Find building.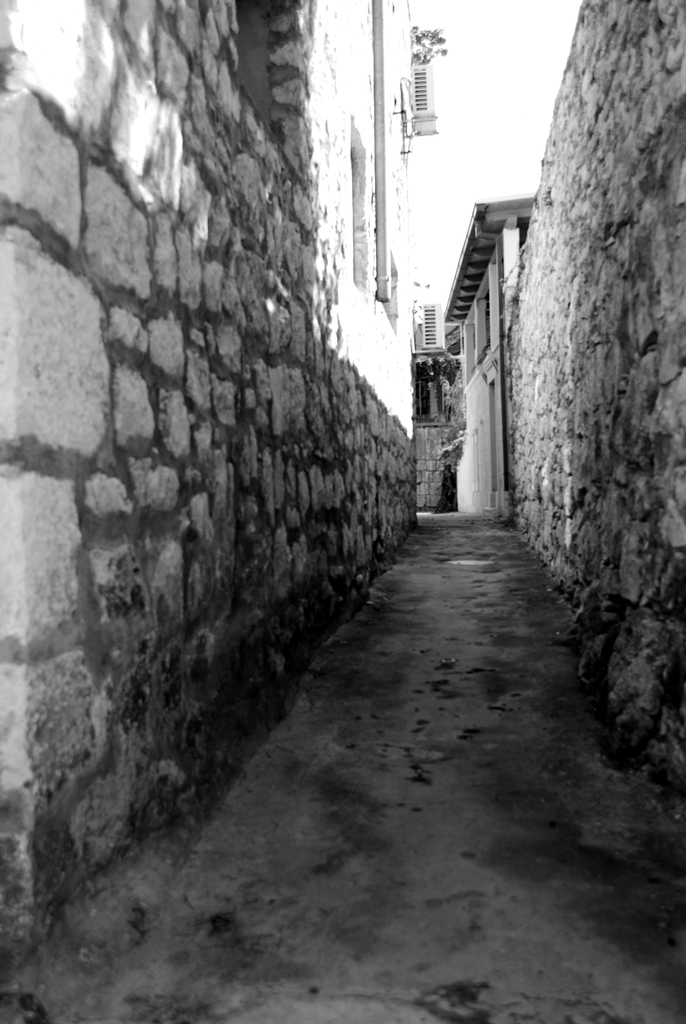
(446,0,685,886).
